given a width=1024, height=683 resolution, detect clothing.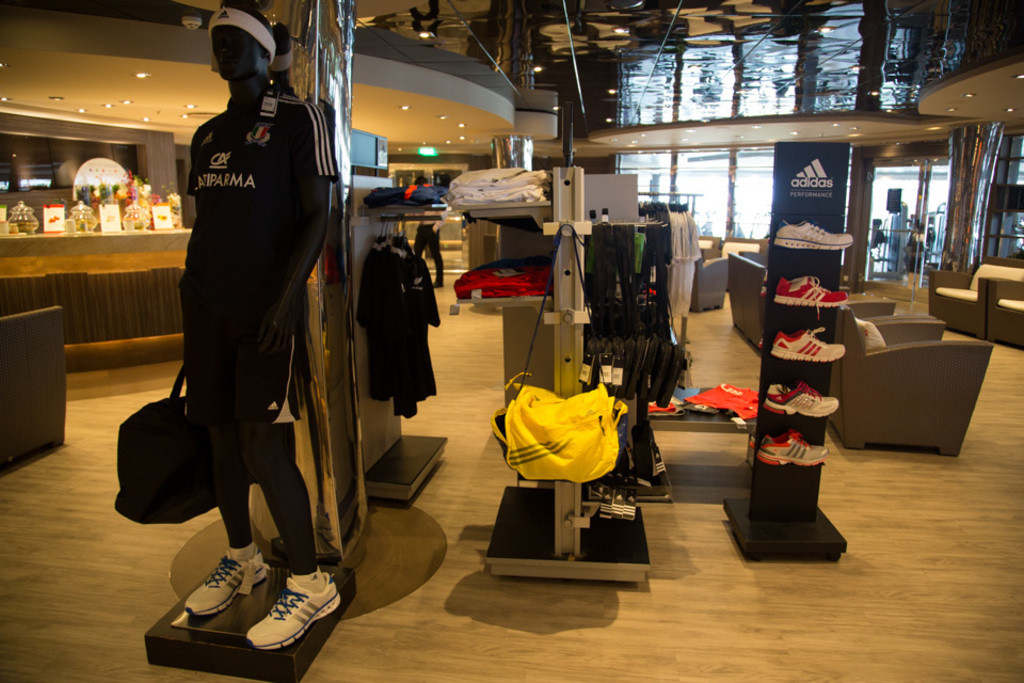
(496, 367, 639, 501).
